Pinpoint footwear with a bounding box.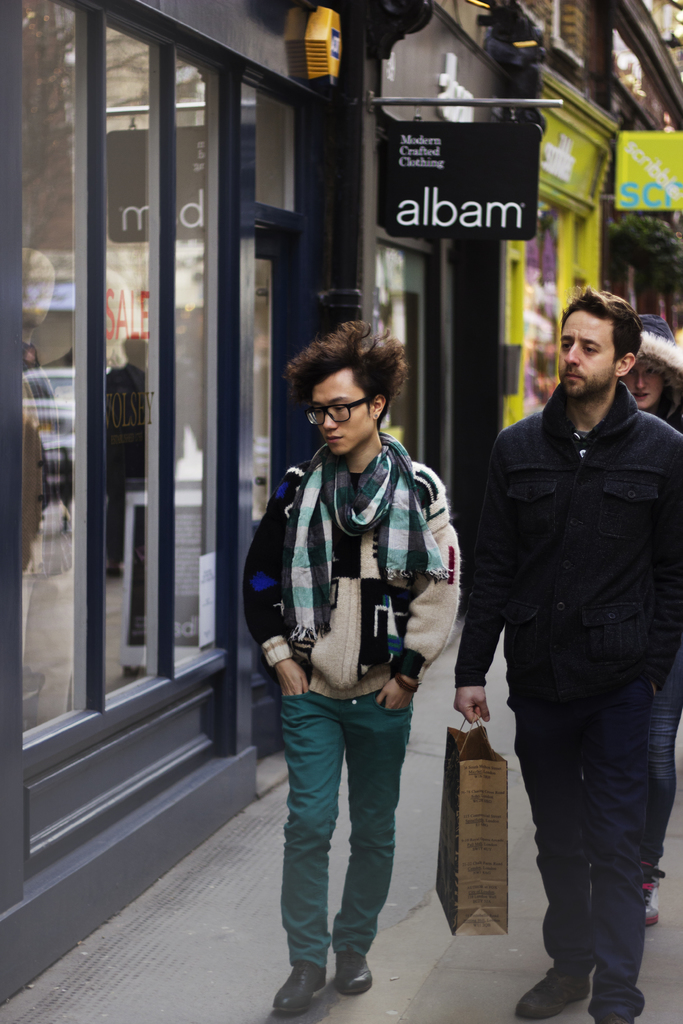
pyautogui.locateOnScreen(330, 941, 374, 995).
